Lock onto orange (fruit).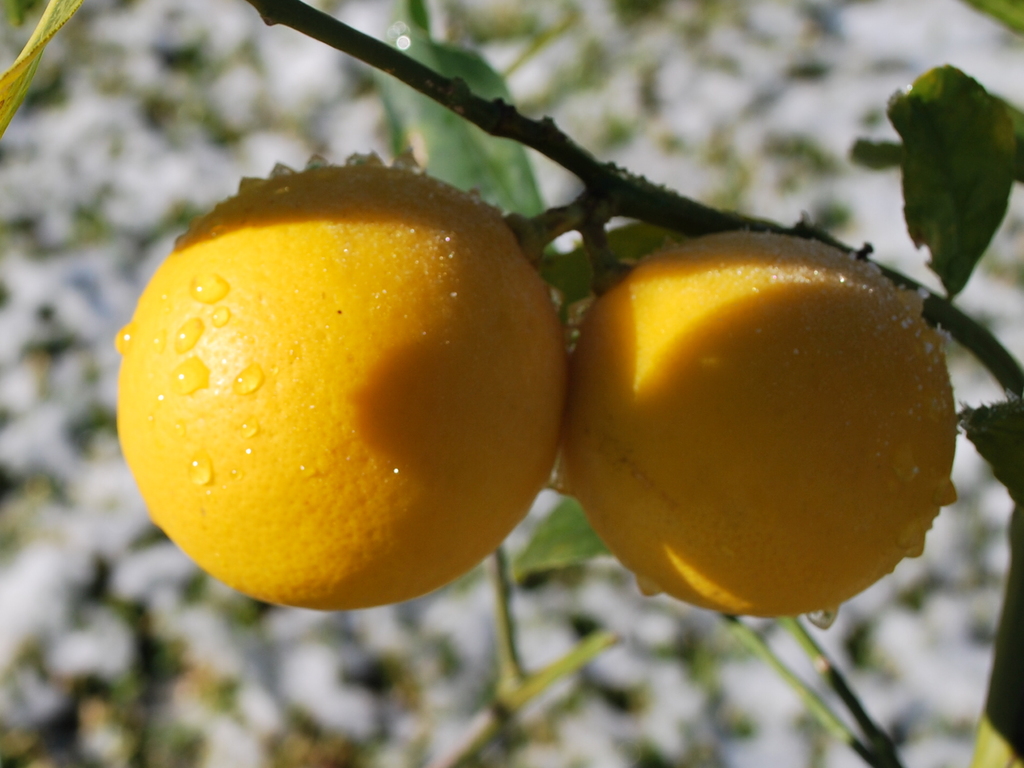
Locked: rect(109, 151, 569, 613).
